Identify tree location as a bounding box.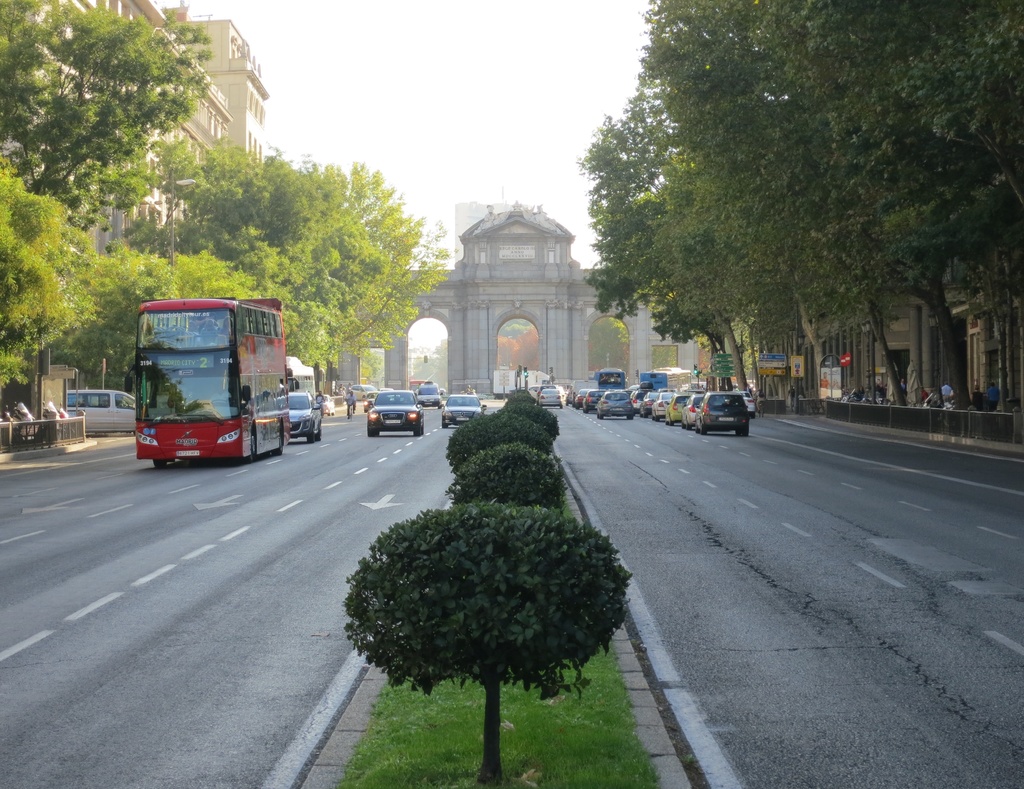
<box>495,317,544,374</box>.
